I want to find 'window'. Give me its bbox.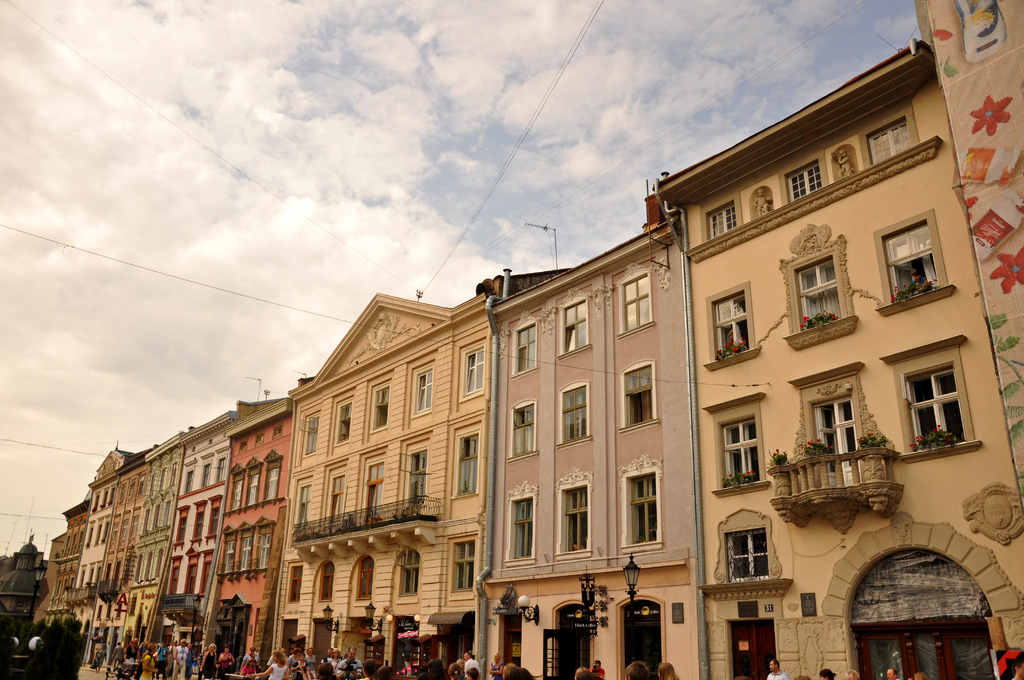
left=781, top=158, right=821, bottom=209.
